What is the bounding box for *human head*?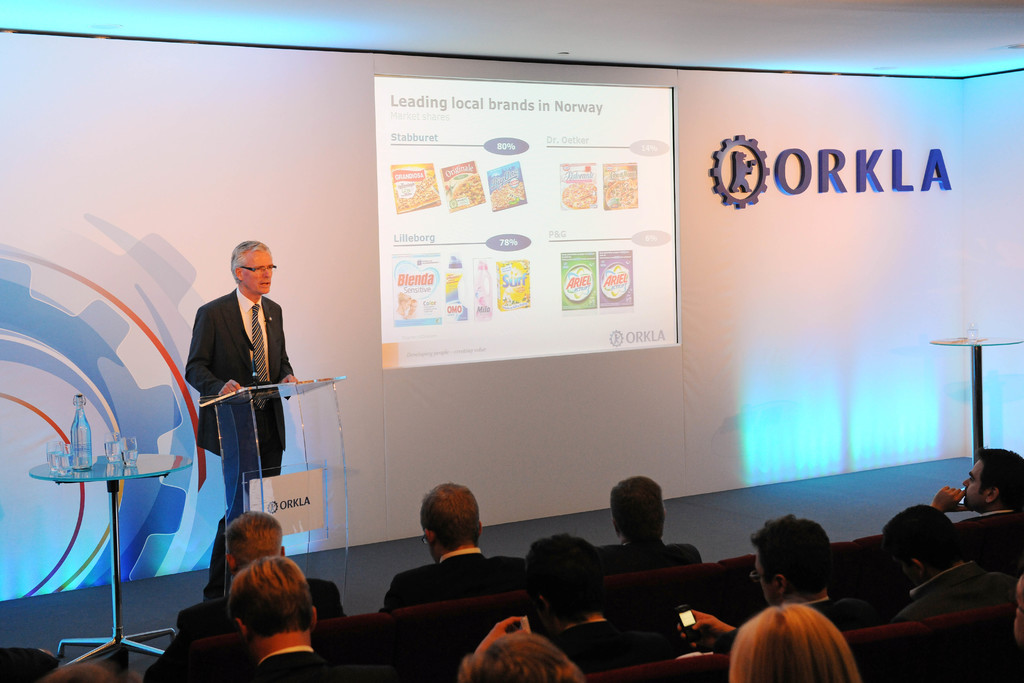
left=751, top=514, right=838, bottom=608.
